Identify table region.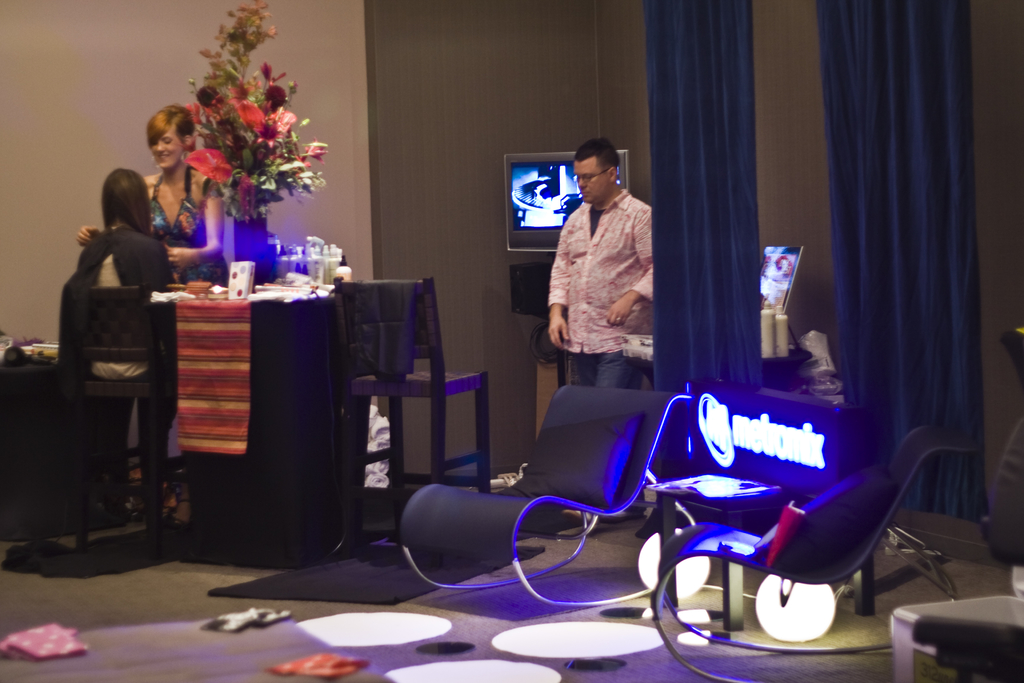
Region: box=[73, 268, 367, 564].
